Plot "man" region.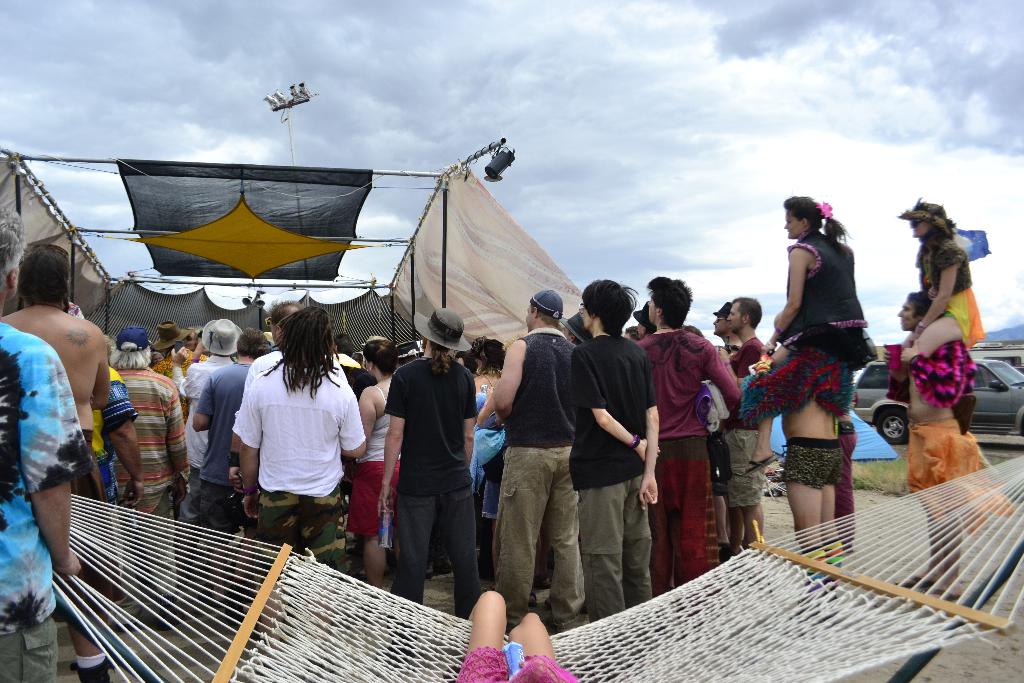
Plotted at <box>239,303,371,673</box>.
